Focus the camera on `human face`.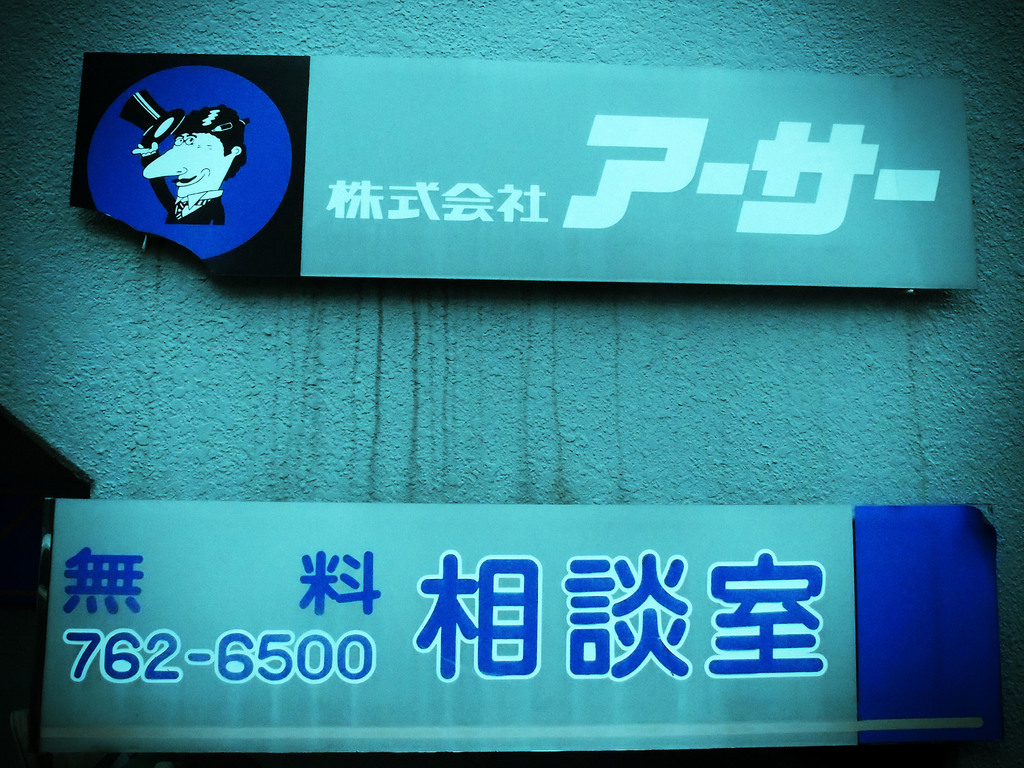
Focus region: 141 134 225 198.
